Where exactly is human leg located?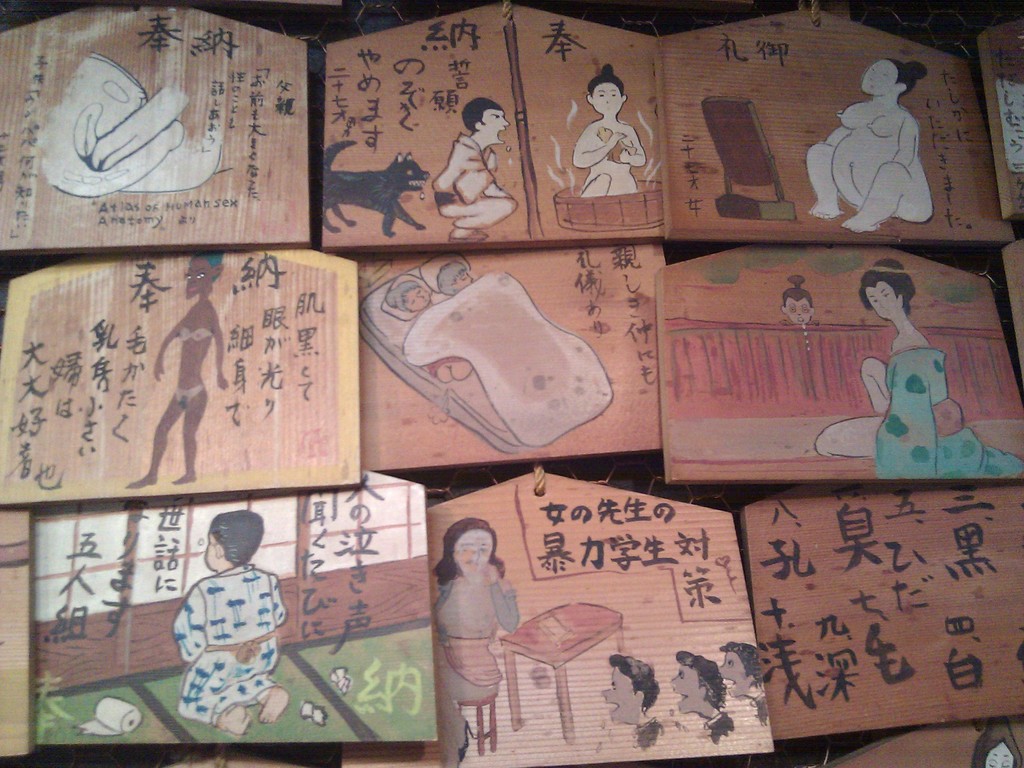
Its bounding box is region(445, 663, 499, 761).
